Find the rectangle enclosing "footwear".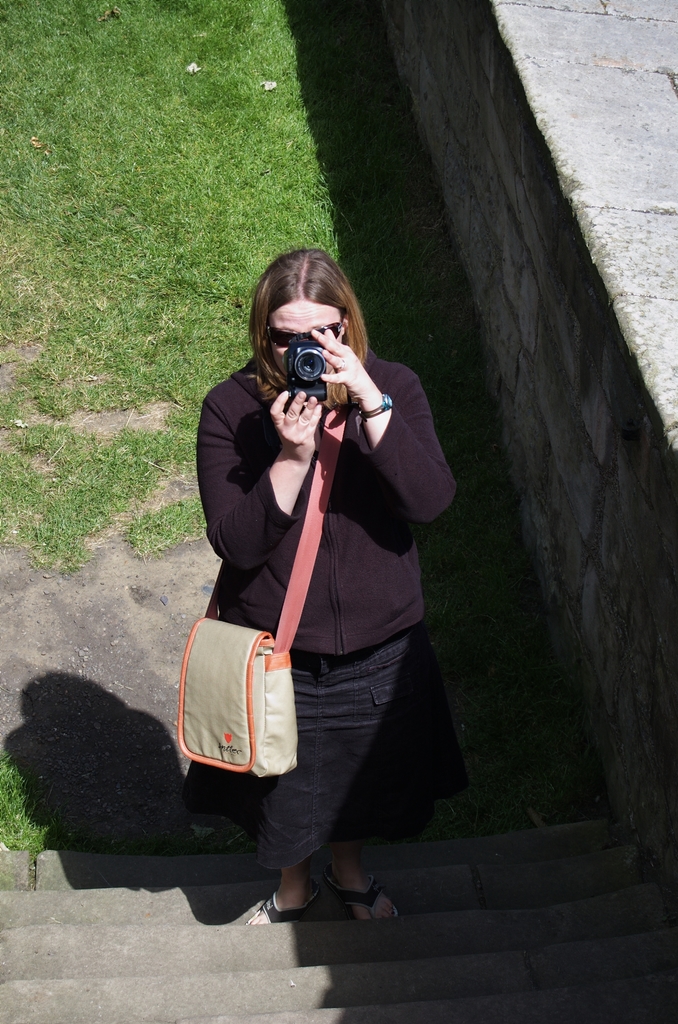
(329, 850, 390, 911).
